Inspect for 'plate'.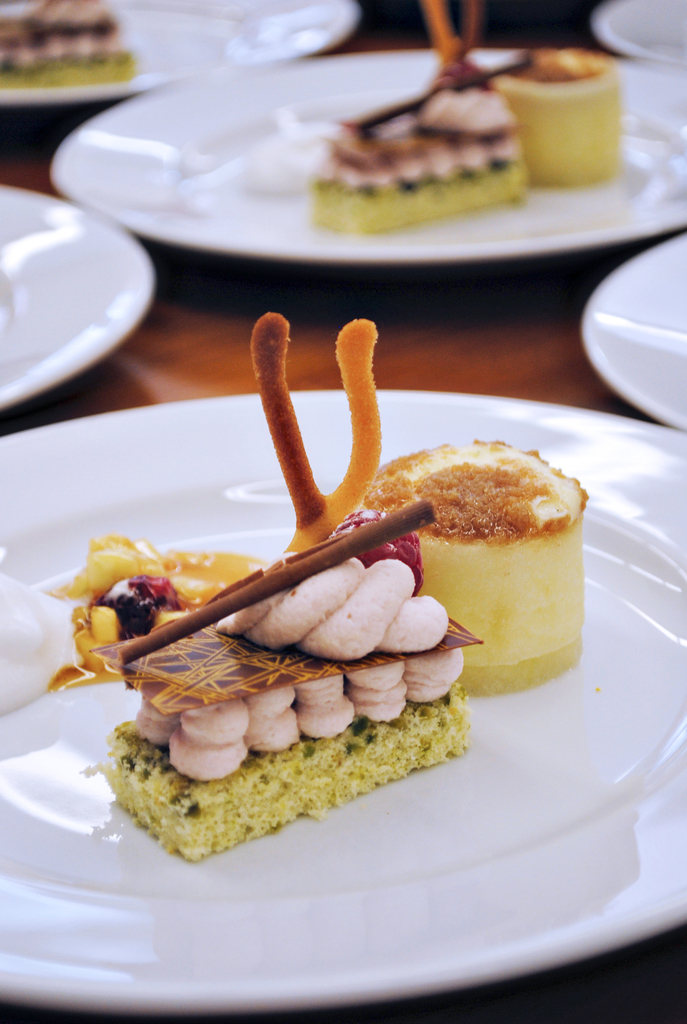
Inspection: (x1=50, y1=43, x2=686, y2=271).
